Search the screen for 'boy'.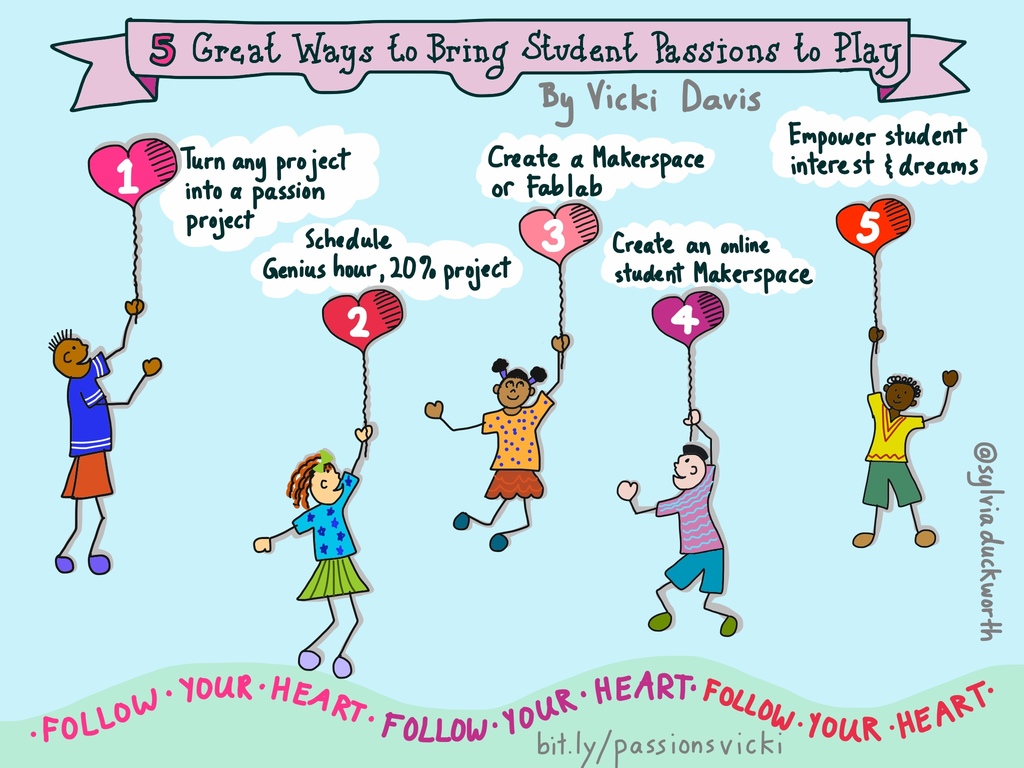
Found at bbox=(50, 301, 163, 575).
